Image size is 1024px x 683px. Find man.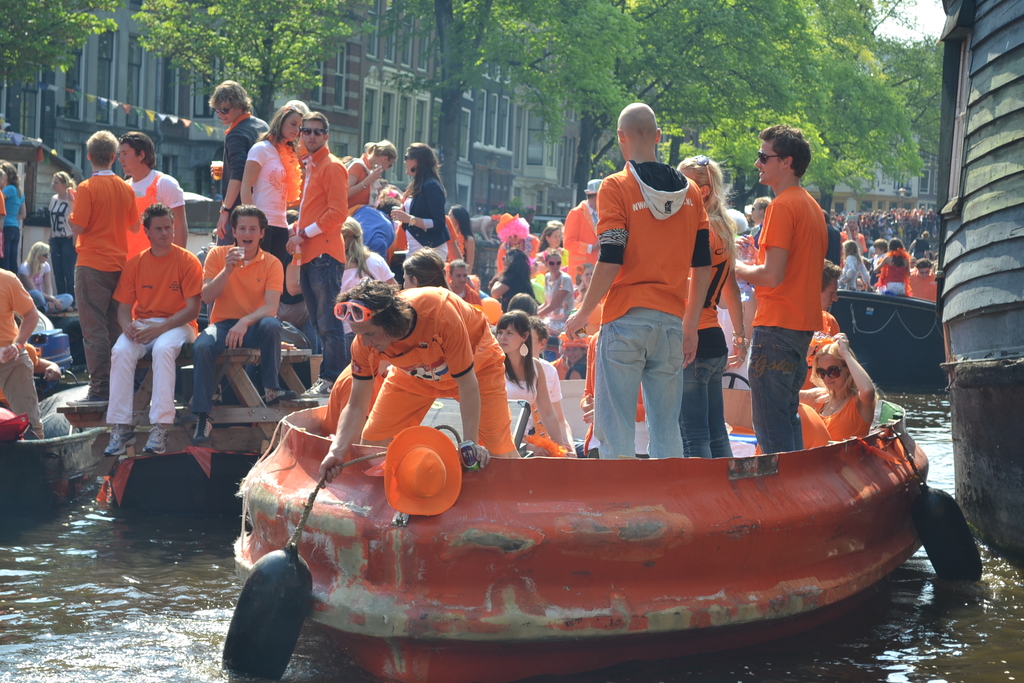
box(740, 138, 852, 419).
